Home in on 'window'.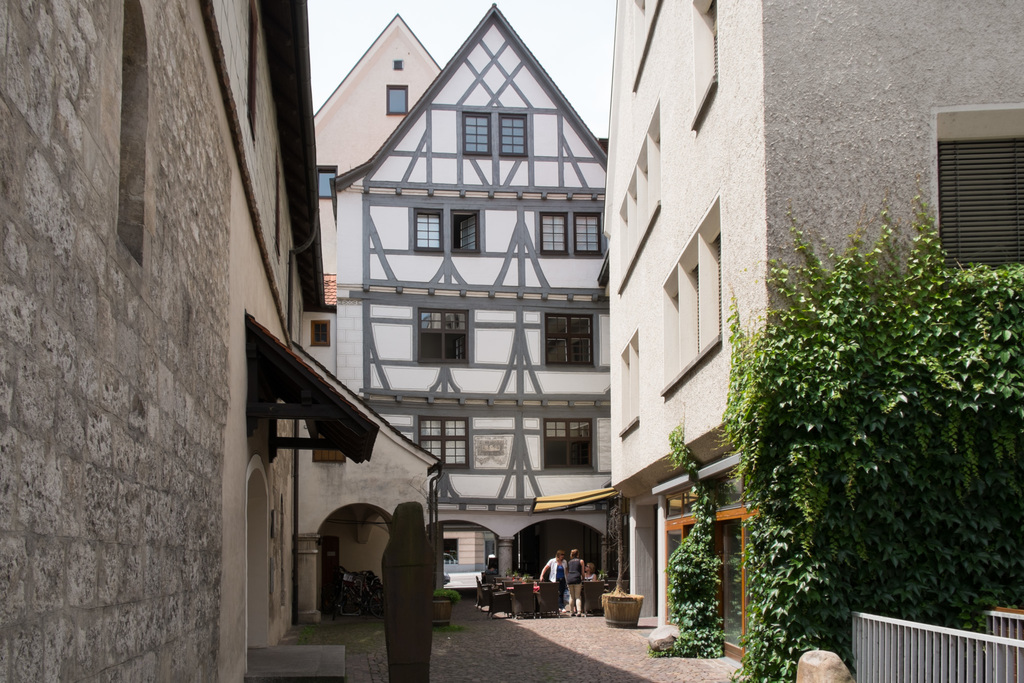
Homed in at Rect(308, 320, 328, 350).
